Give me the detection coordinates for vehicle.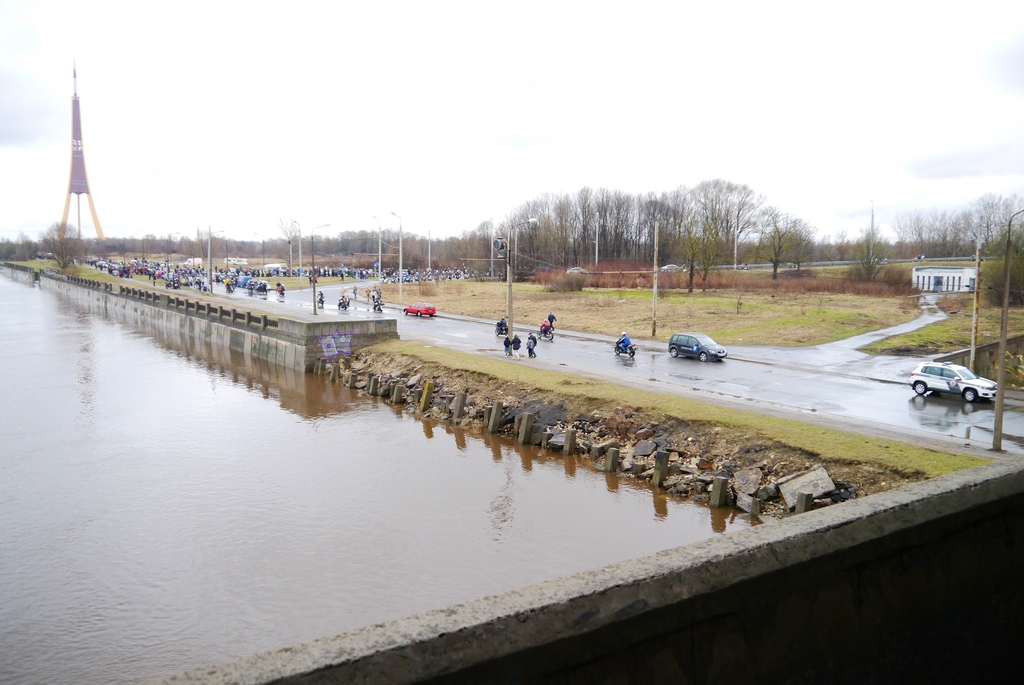
bbox=(638, 321, 738, 368).
